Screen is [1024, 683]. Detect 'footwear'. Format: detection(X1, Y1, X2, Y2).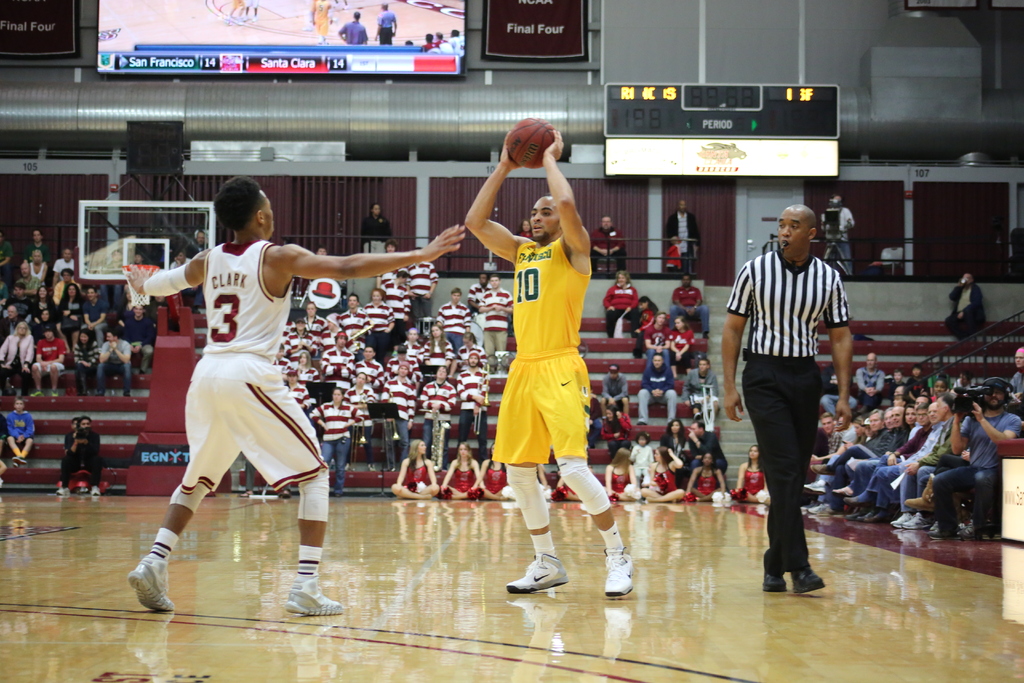
detection(120, 541, 172, 620).
